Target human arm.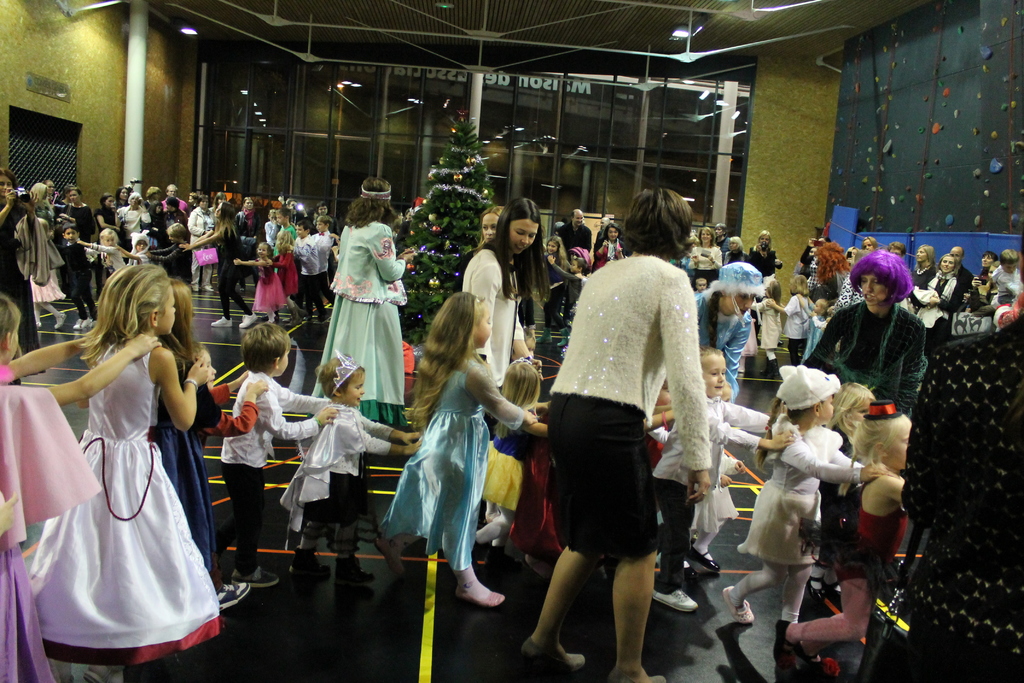
Target region: {"left": 719, "top": 422, "right": 797, "bottom": 454}.
